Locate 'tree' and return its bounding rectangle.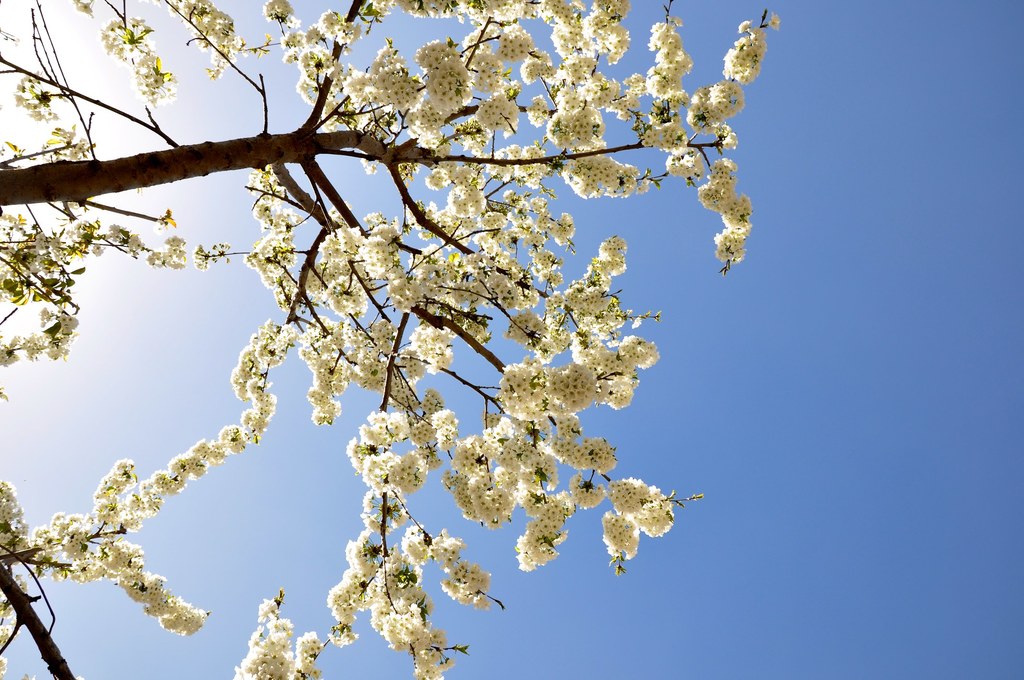
x1=0 y1=0 x2=872 y2=679.
